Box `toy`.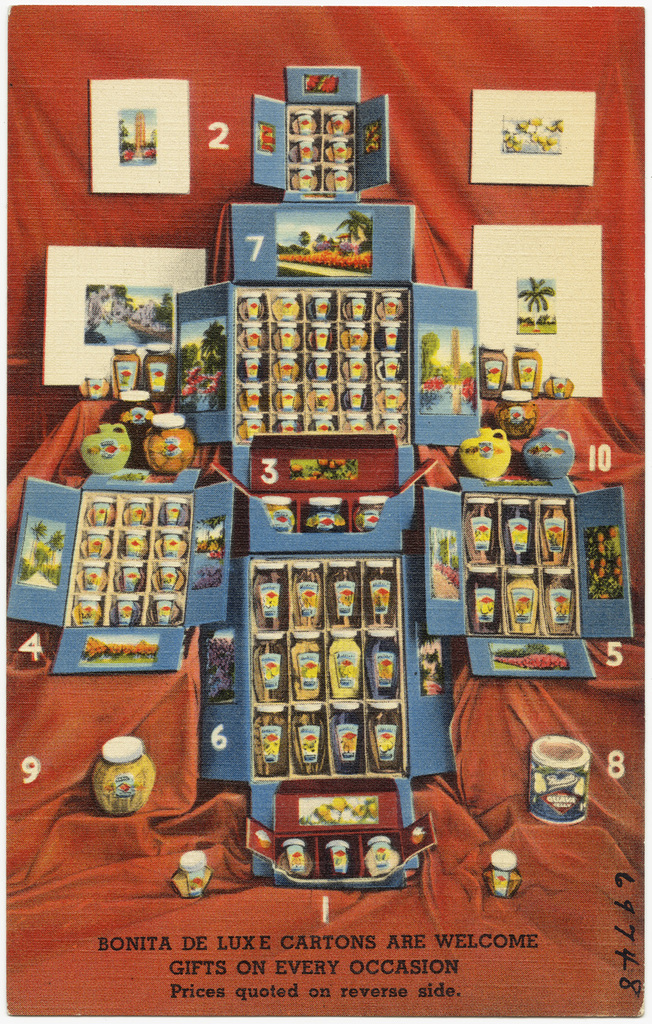
select_region(526, 732, 591, 826).
